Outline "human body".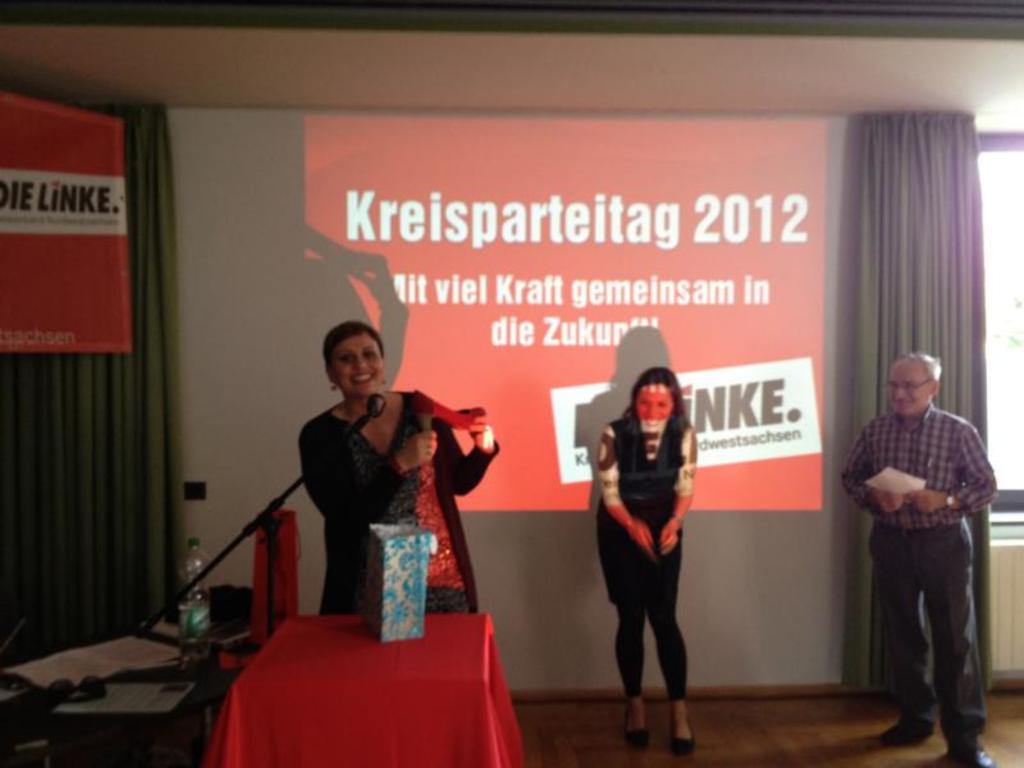
Outline: bbox(589, 413, 696, 756).
